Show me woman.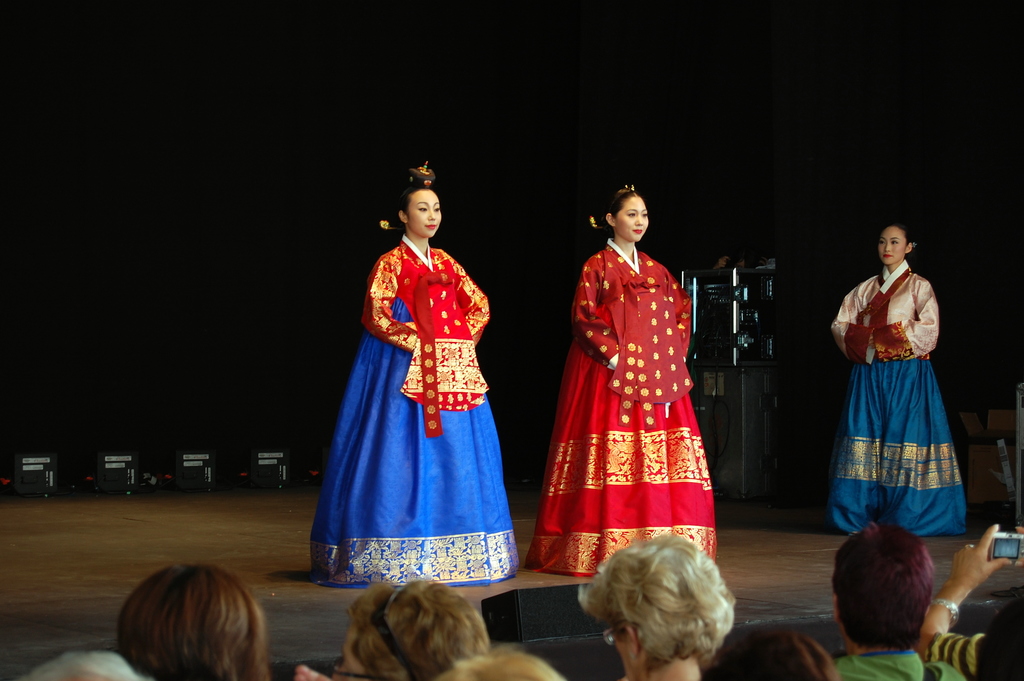
woman is here: (701, 629, 833, 680).
